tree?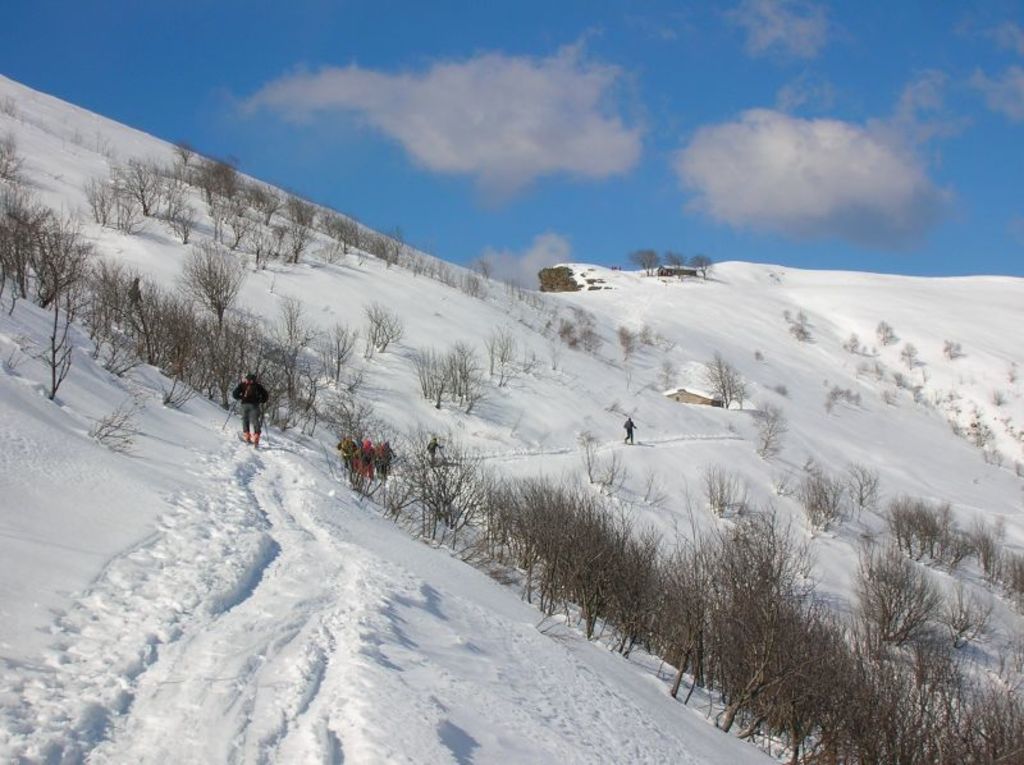
<region>543, 262, 580, 292</region>
